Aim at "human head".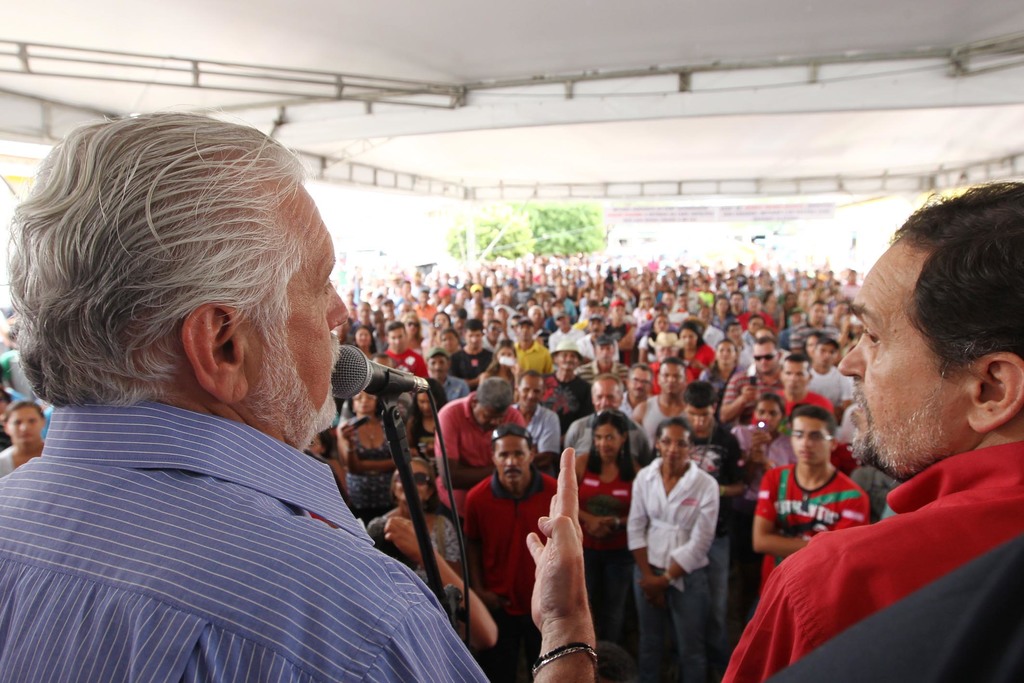
Aimed at x1=655 y1=354 x2=685 y2=397.
